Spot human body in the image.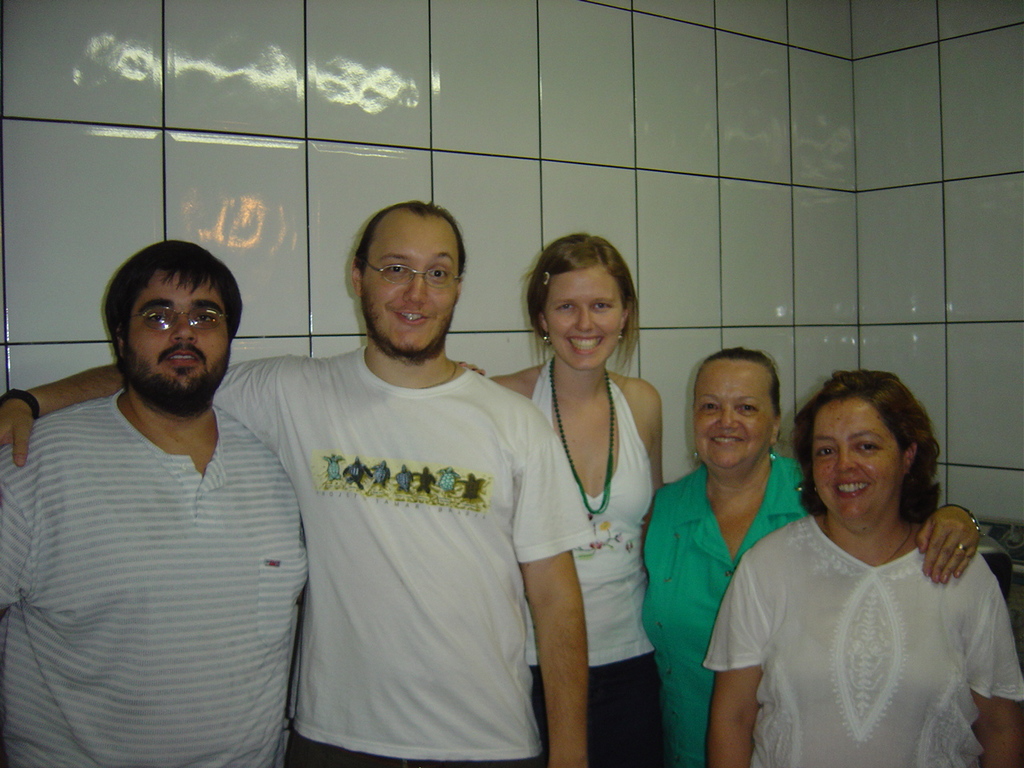
human body found at detection(485, 234, 670, 766).
